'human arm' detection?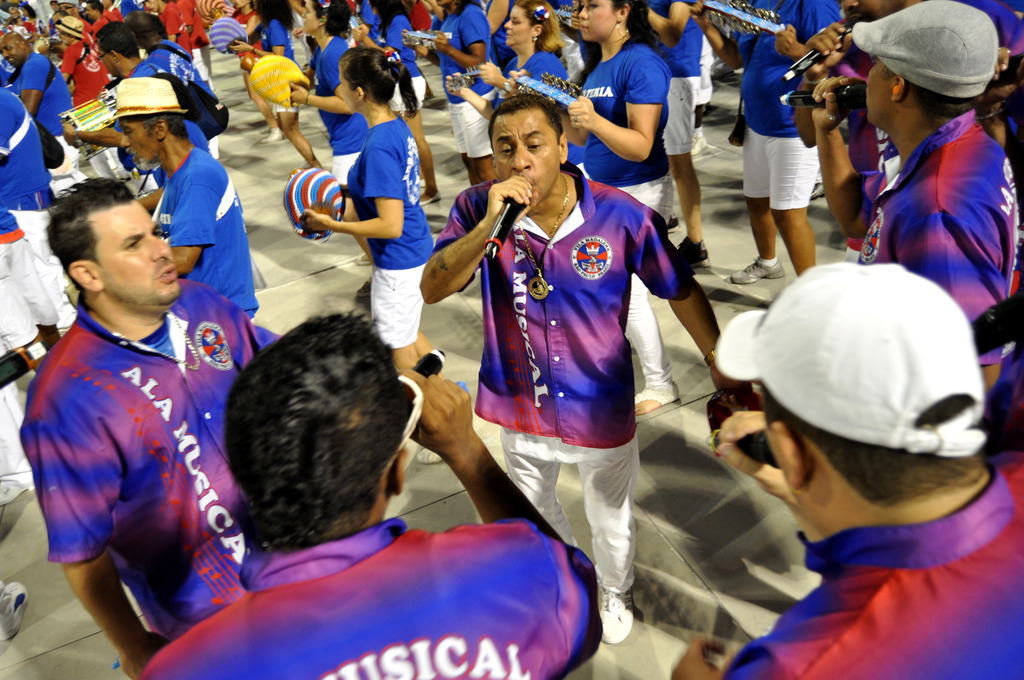
<region>789, 17, 856, 150</region>
